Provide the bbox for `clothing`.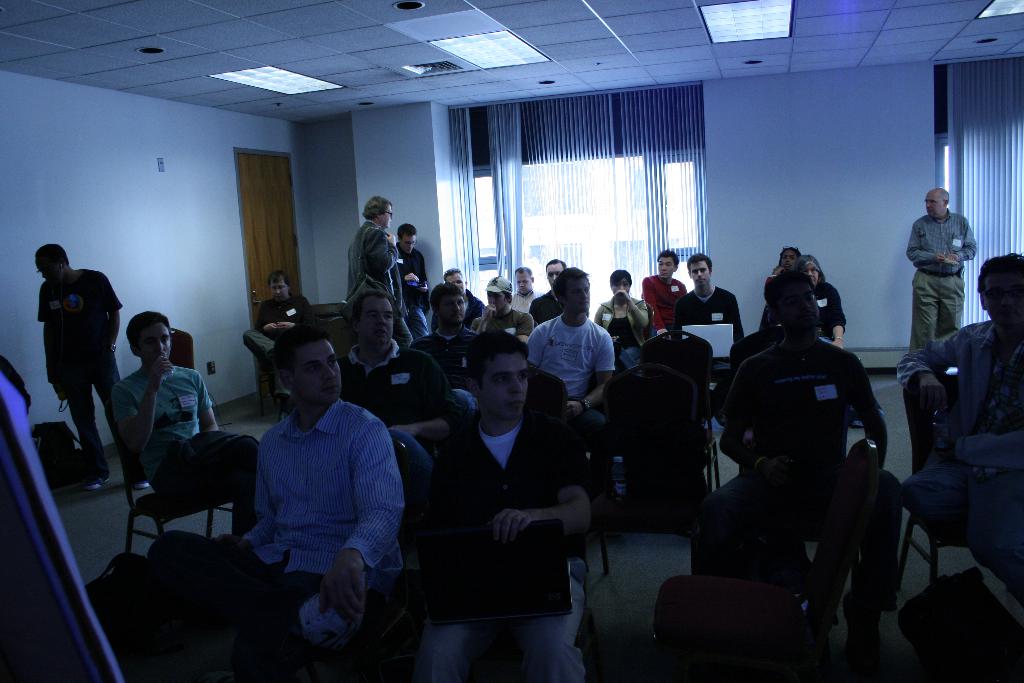
box=[698, 334, 895, 601].
